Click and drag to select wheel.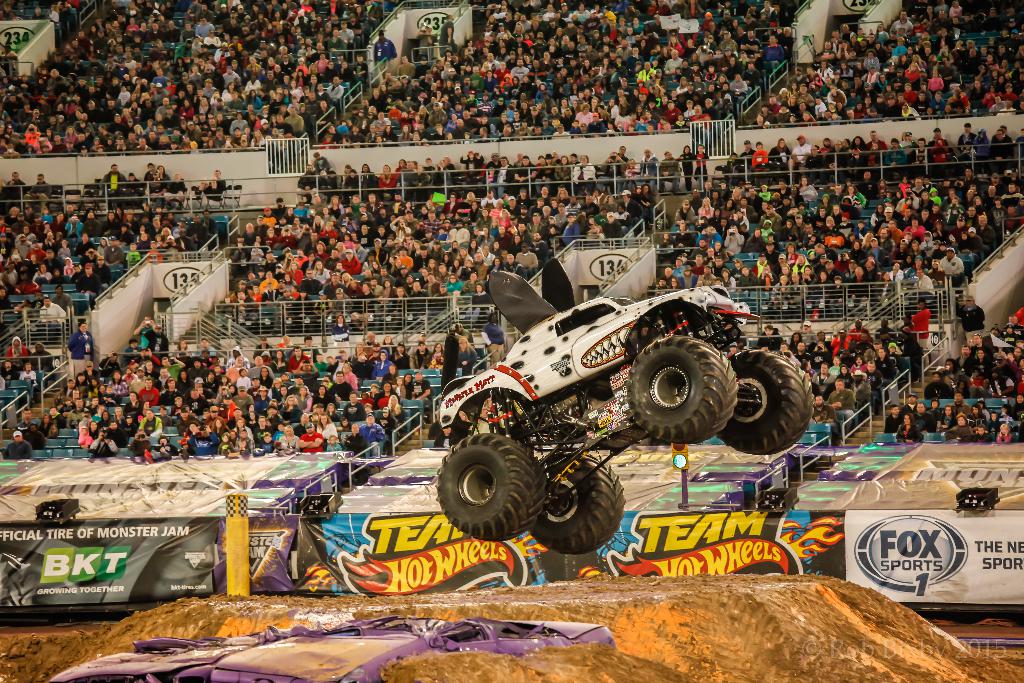
Selection: (x1=529, y1=448, x2=631, y2=552).
